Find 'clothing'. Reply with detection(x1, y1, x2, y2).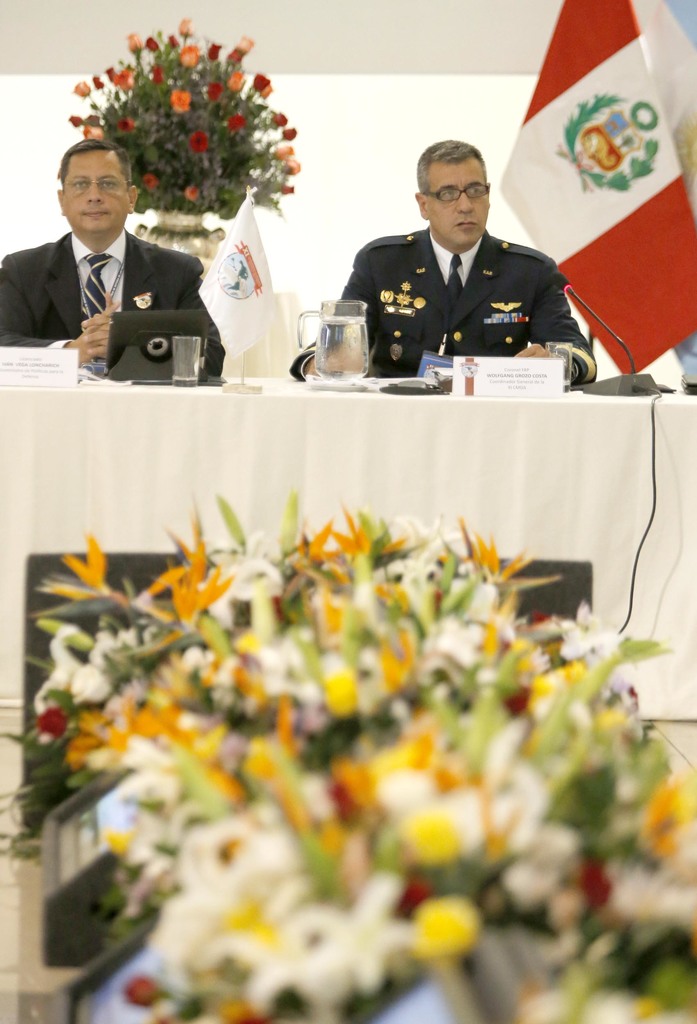
detection(329, 193, 594, 365).
